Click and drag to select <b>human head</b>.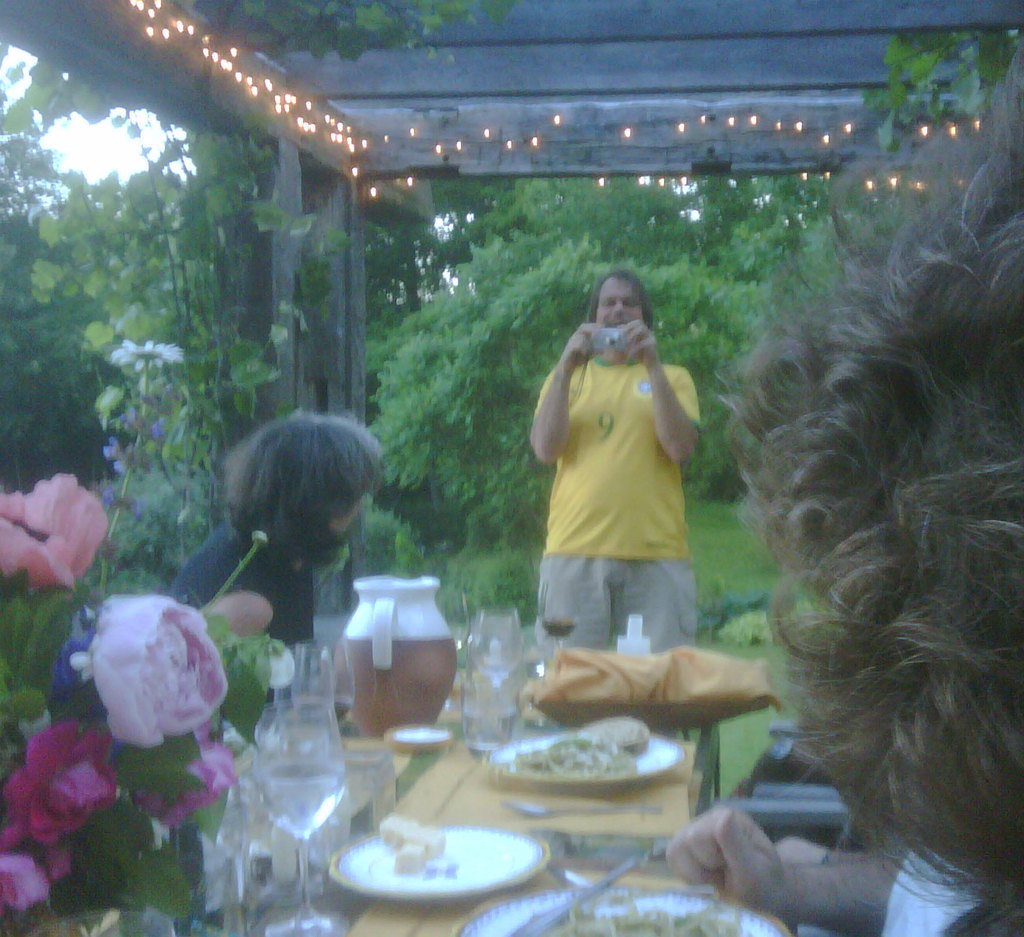
Selection: left=594, top=270, right=655, bottom=357.
